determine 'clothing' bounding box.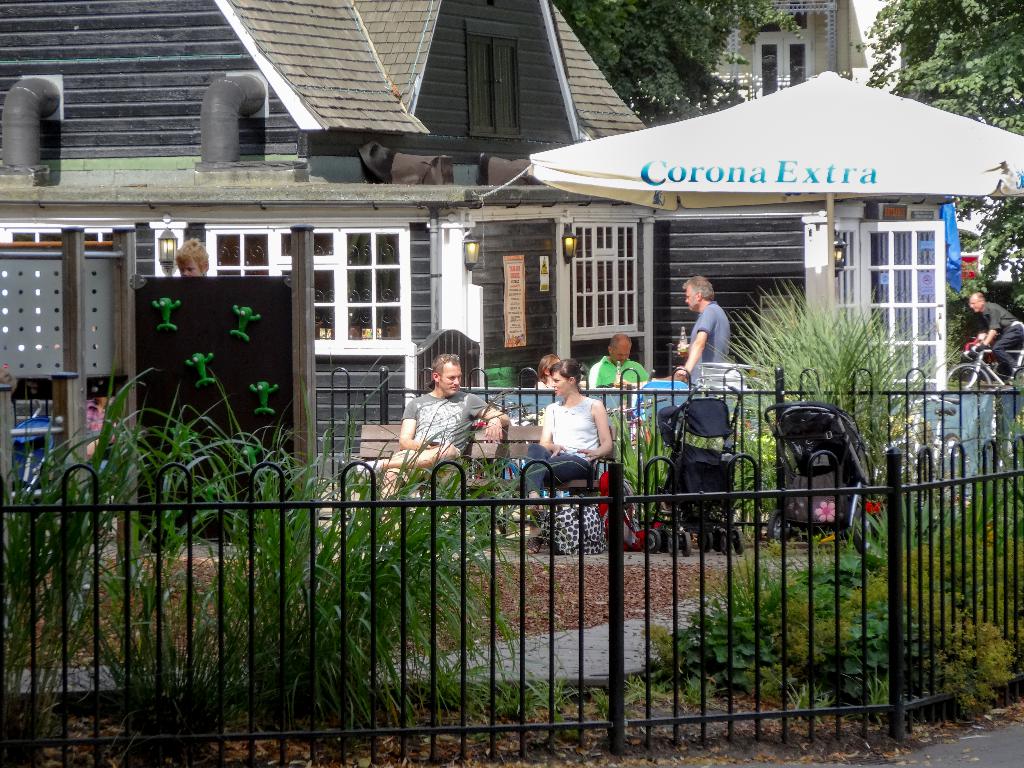
Determined: {"left": 84, "top": 397, "right": 116, "bottom": 446}.
